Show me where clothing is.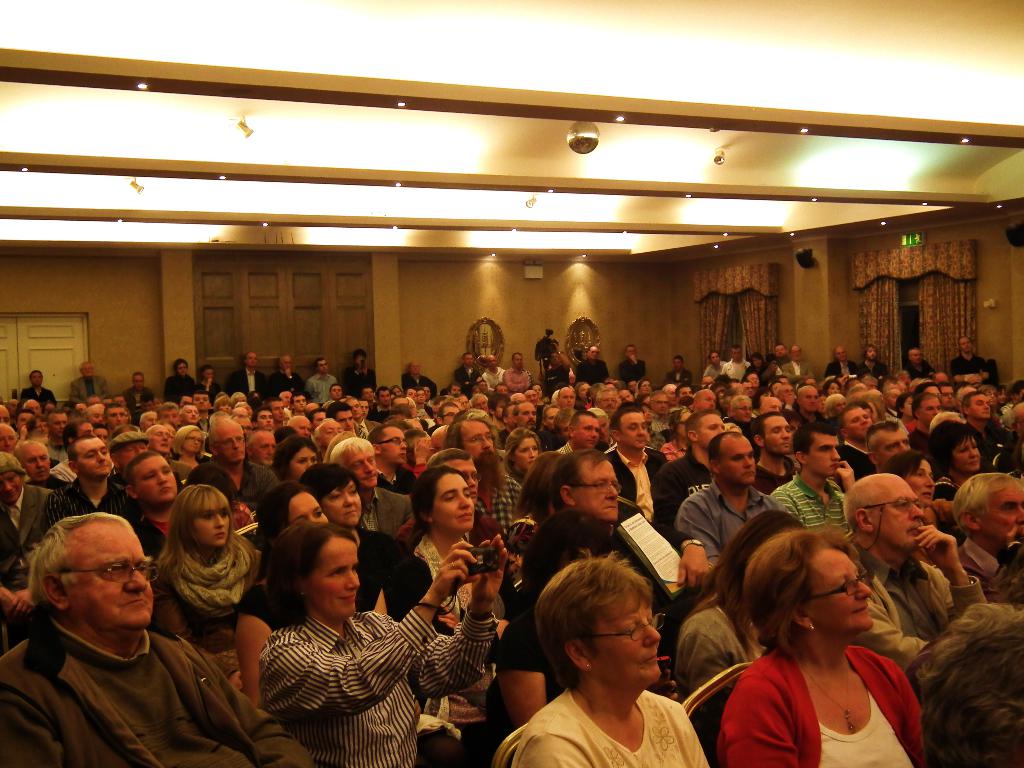
clothing is at left=490, top=679, right=718, bottom=767.
